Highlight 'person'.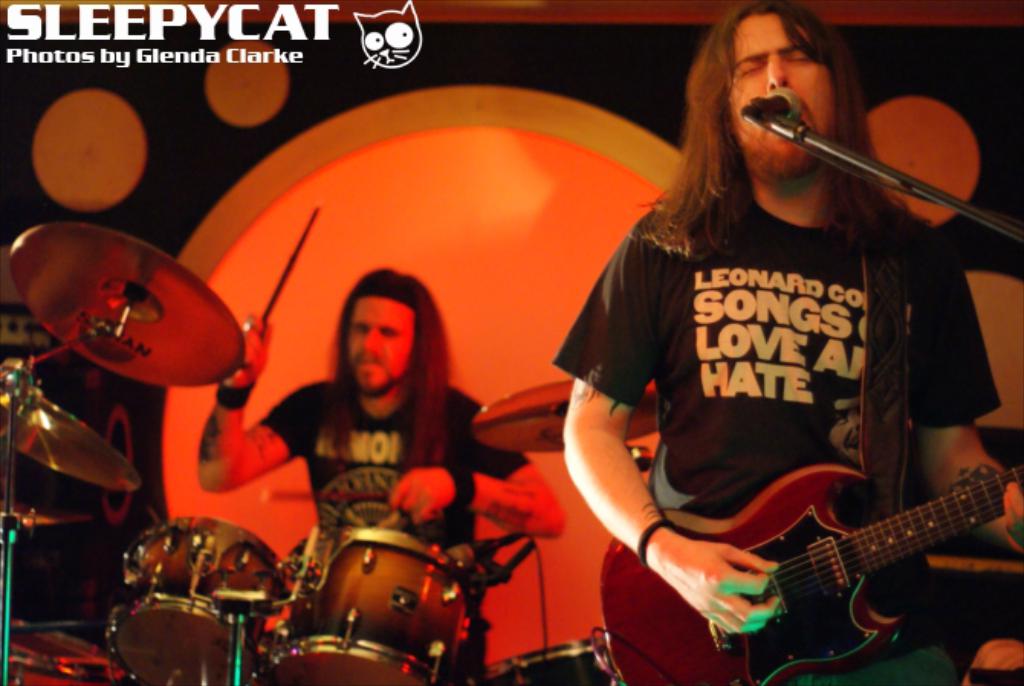
Highlighted region: 196 269 561 684.
